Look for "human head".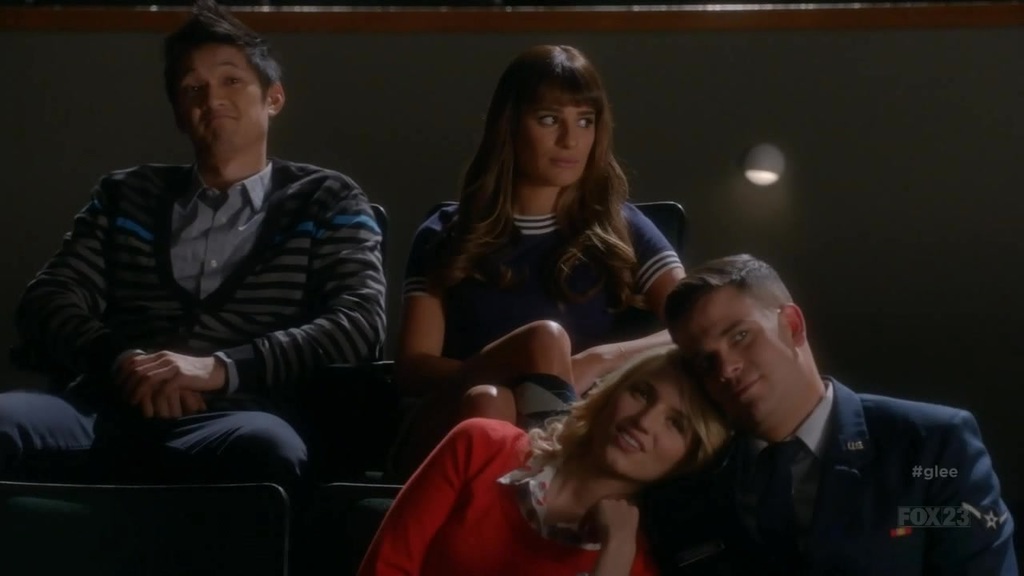
Found: (489, 41, 617, 189).
